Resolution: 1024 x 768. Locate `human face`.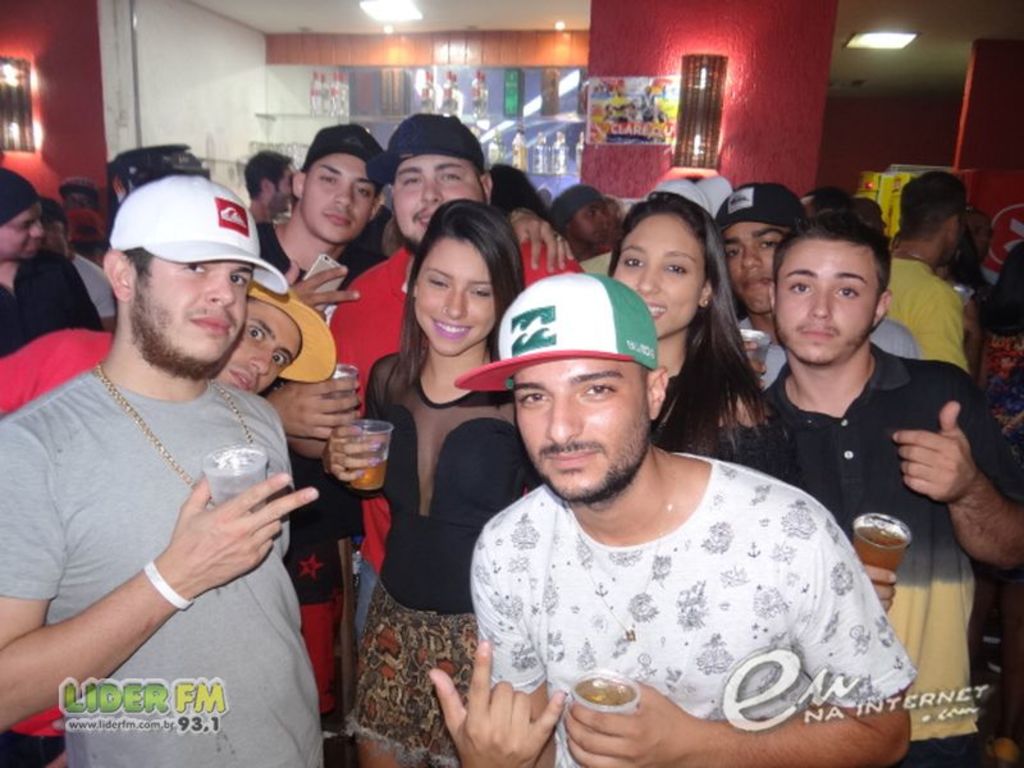
bbox=[128, 257, 256, 365].
